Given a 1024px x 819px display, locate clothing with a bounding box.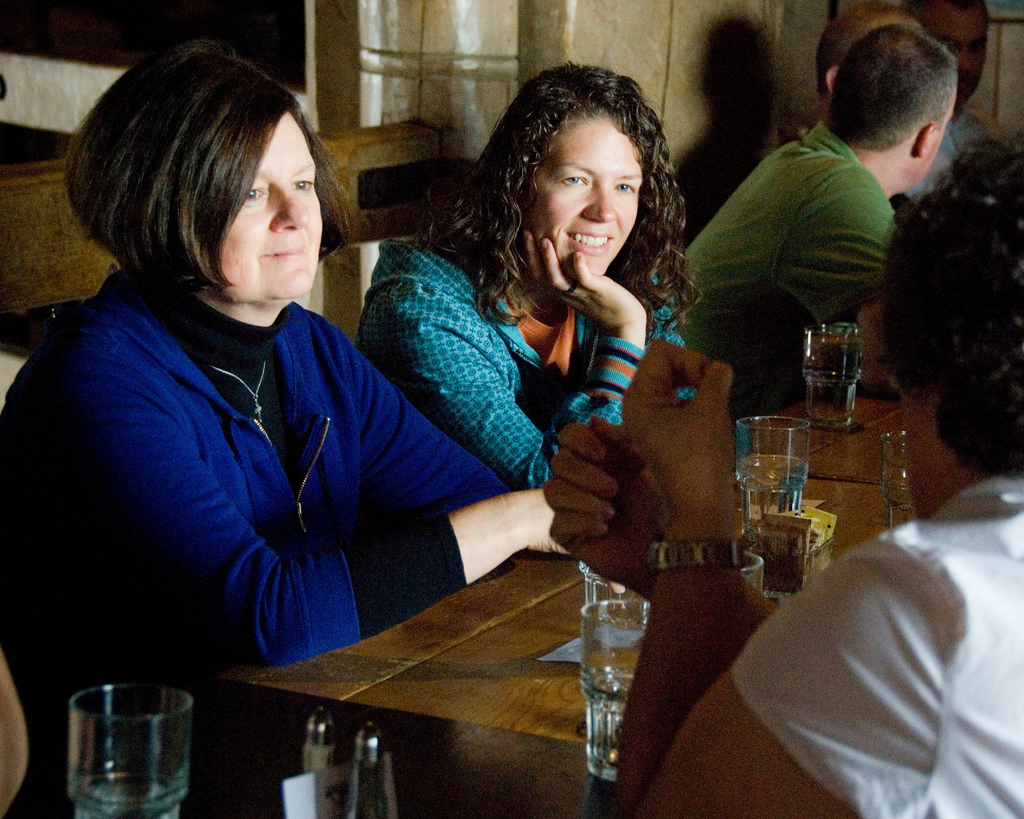
Located: locate(672, 121, 895, 417).
